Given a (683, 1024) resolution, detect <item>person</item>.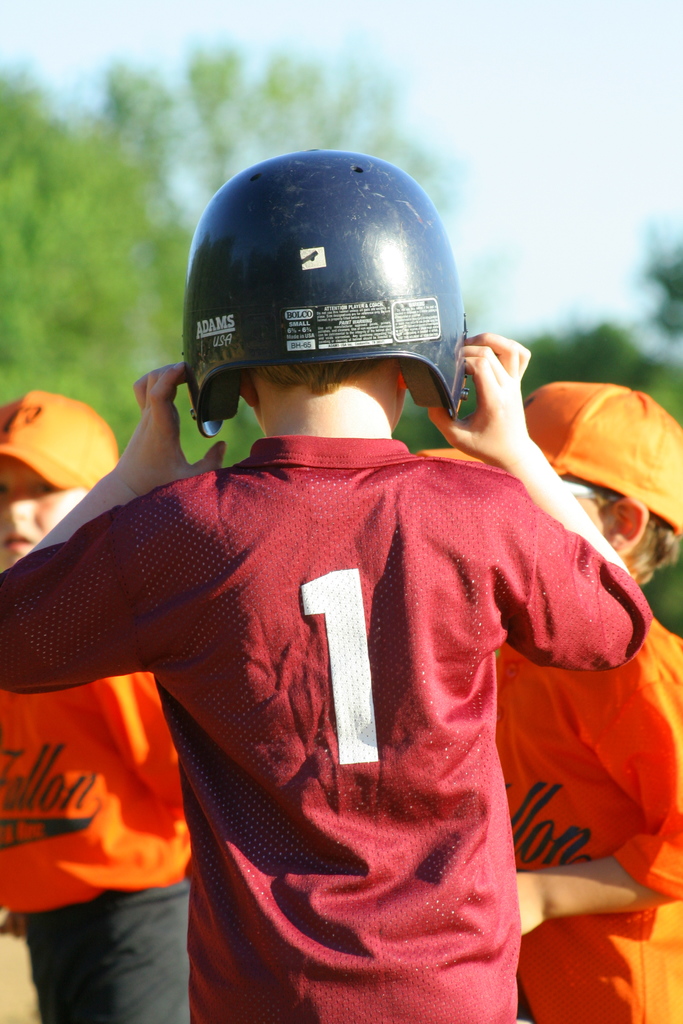
bbox=[0, 157, 650, 1023].
